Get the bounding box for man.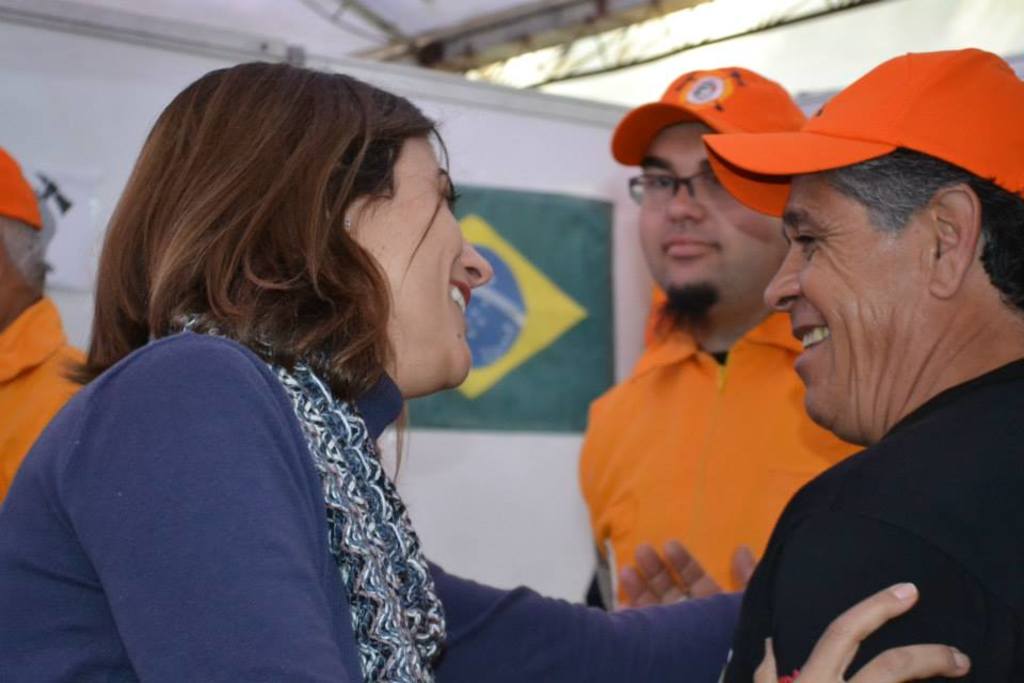
618, 45, 1023, 682.
